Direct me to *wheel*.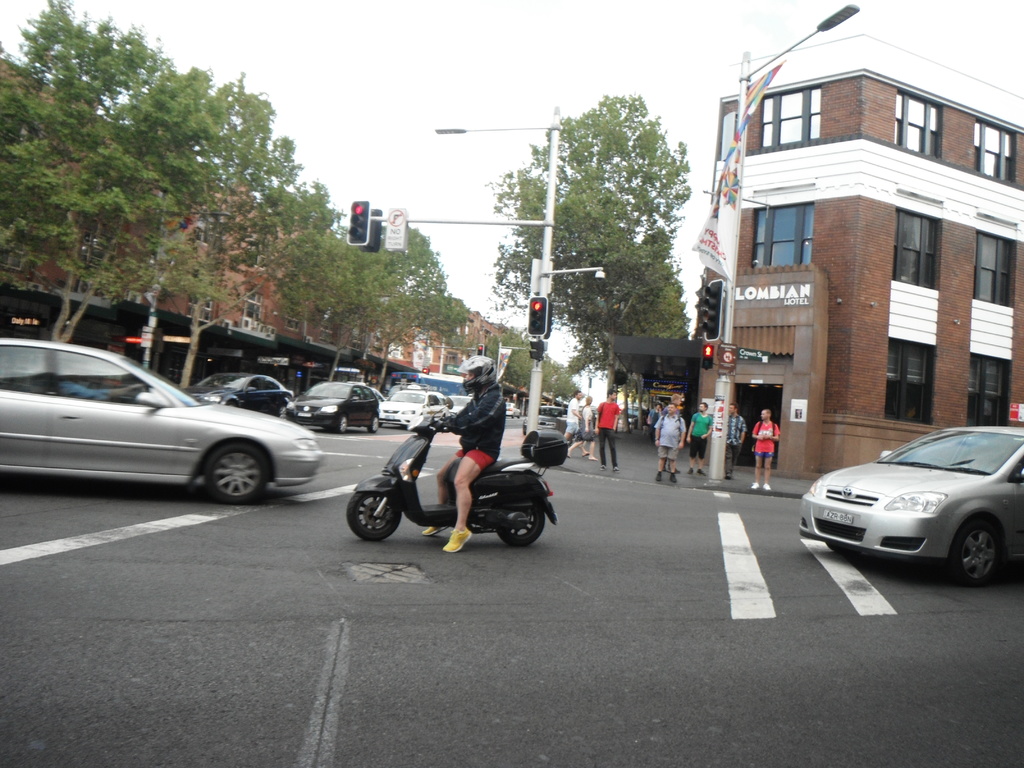
Direction: <region>369, 417, 378, 433</region>.
